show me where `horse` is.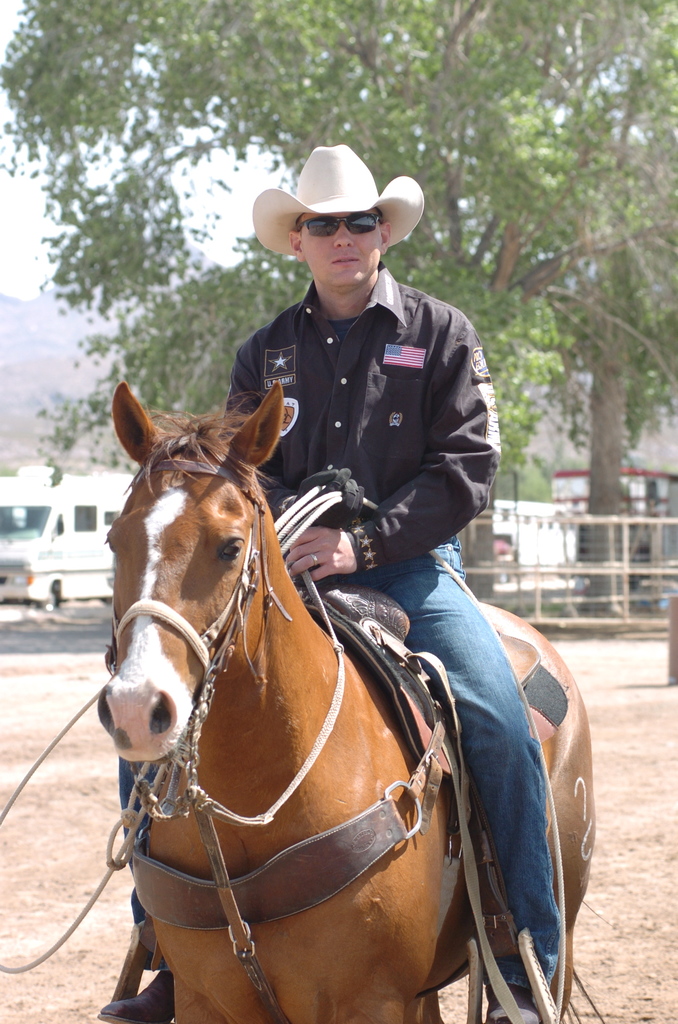
`horse` is at box(99, 379, 593, 1023).
